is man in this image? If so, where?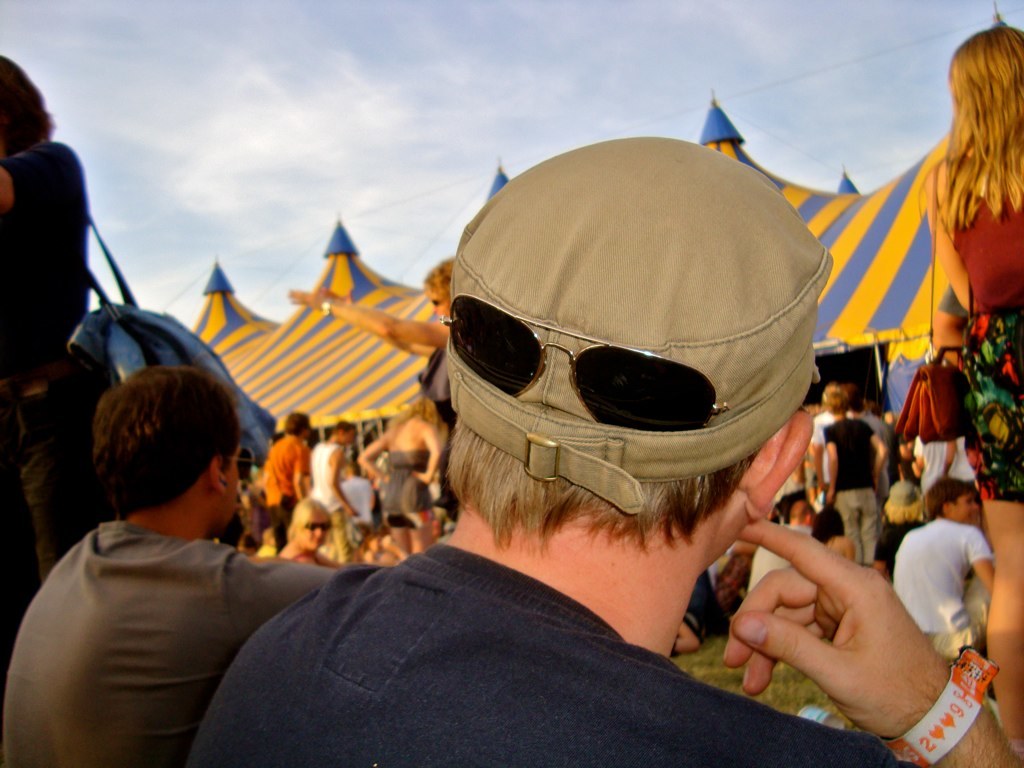
Yes, at locate(258, 412, 307, 550).
